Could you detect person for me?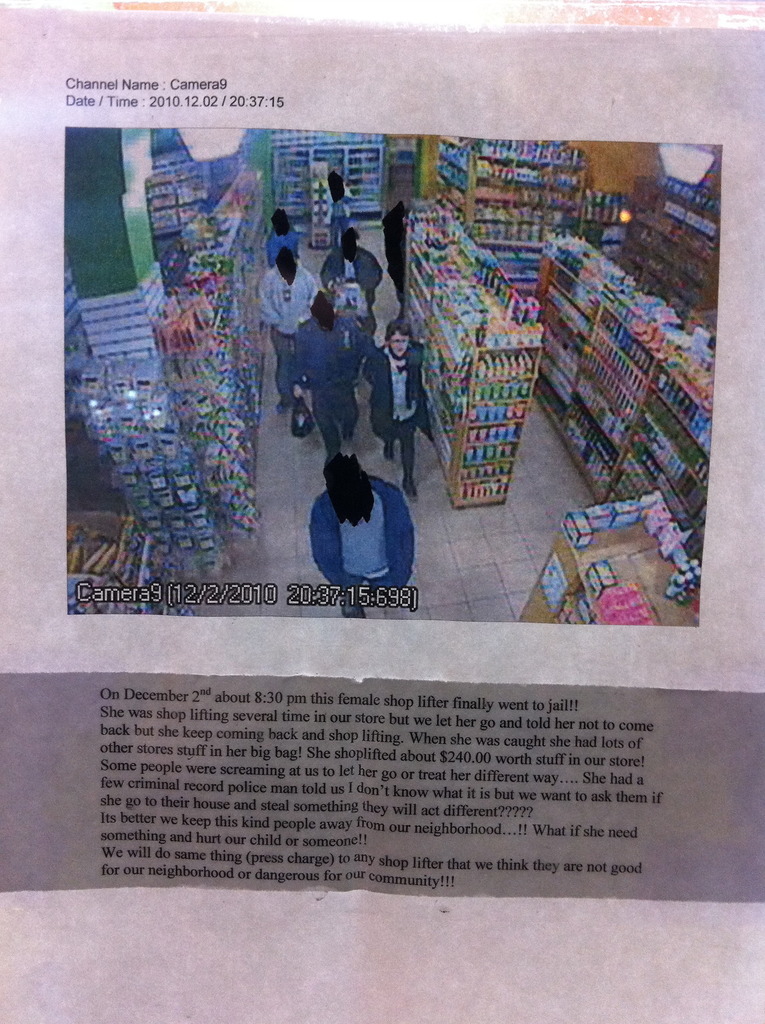
Detection result: x1=263, y1=200, x2=302, y2=273.
